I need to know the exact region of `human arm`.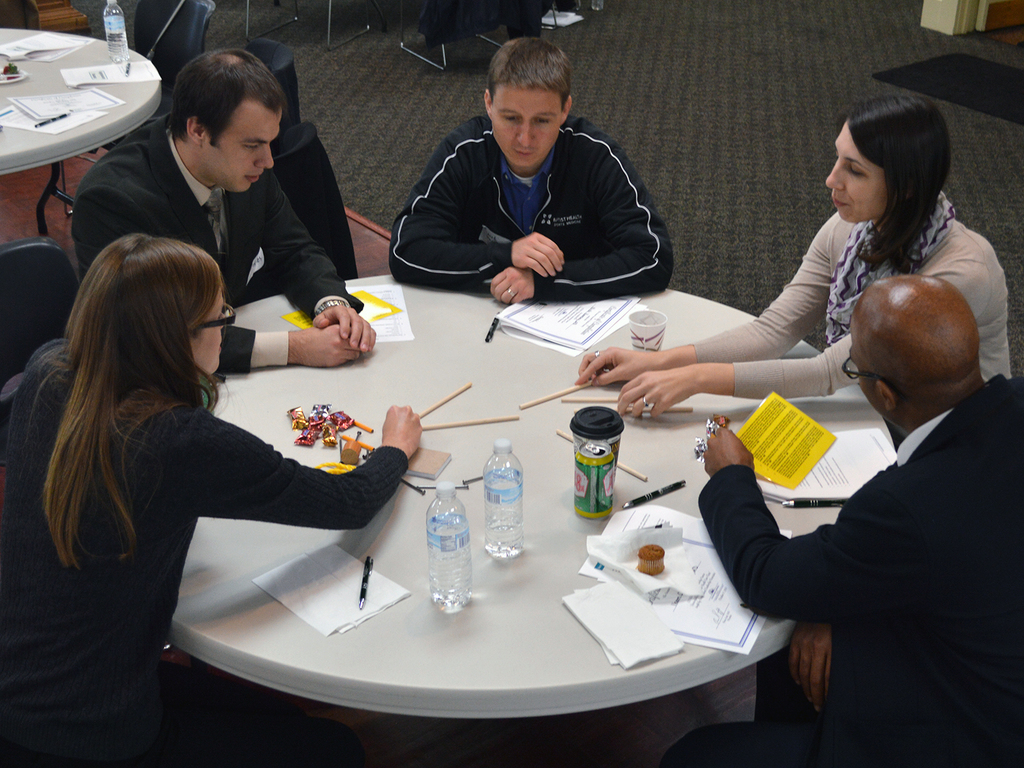
Region: l=611, t=267, r=970, b=430.
